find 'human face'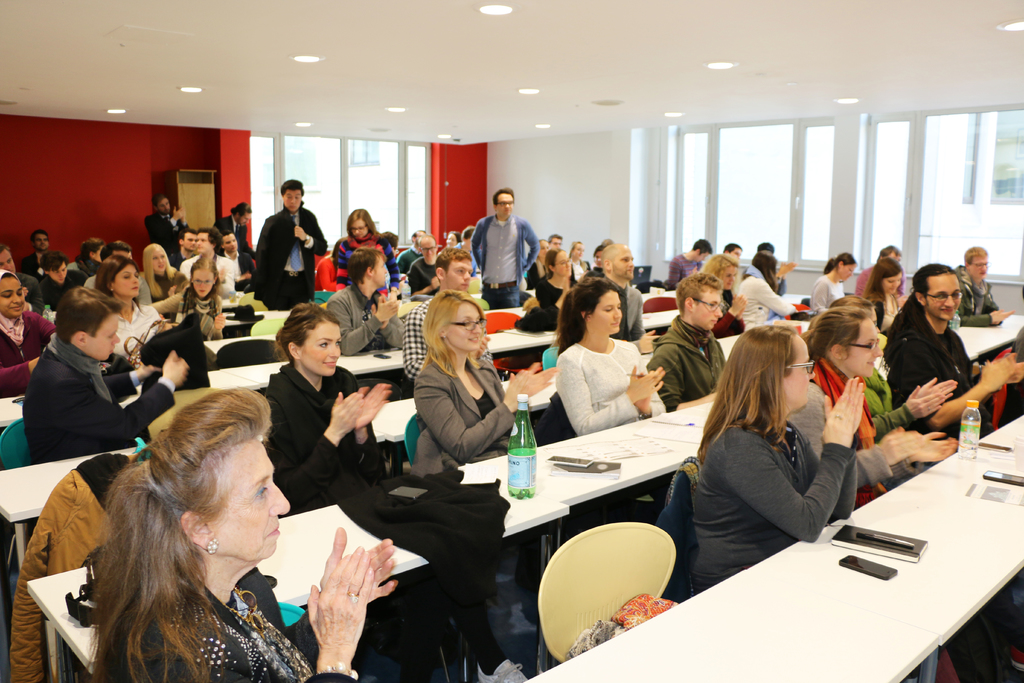
bbox(2, 277, 21, 315)
